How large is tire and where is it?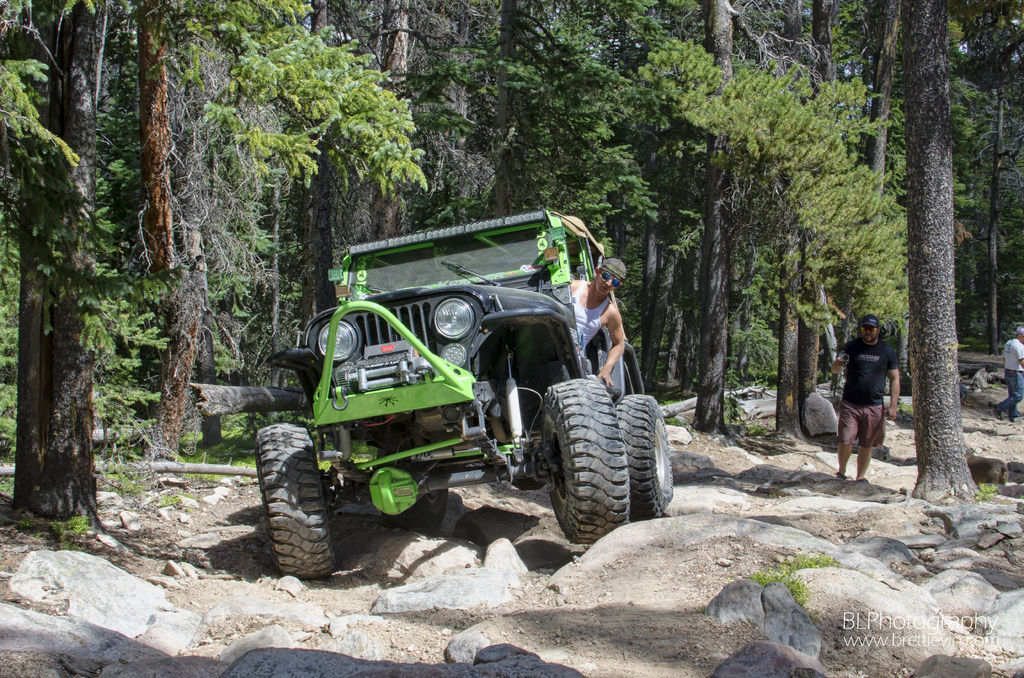
Bounding box: select_region(615, 396, 673, 520).
